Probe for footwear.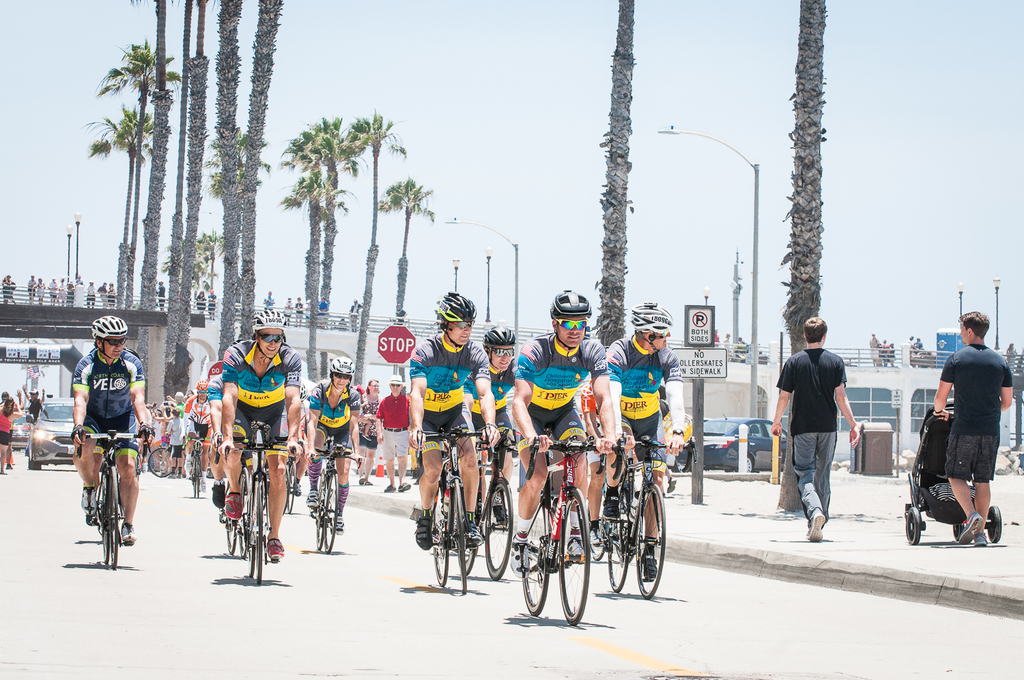
Probe result: detection(268, 537, 283, 559).
